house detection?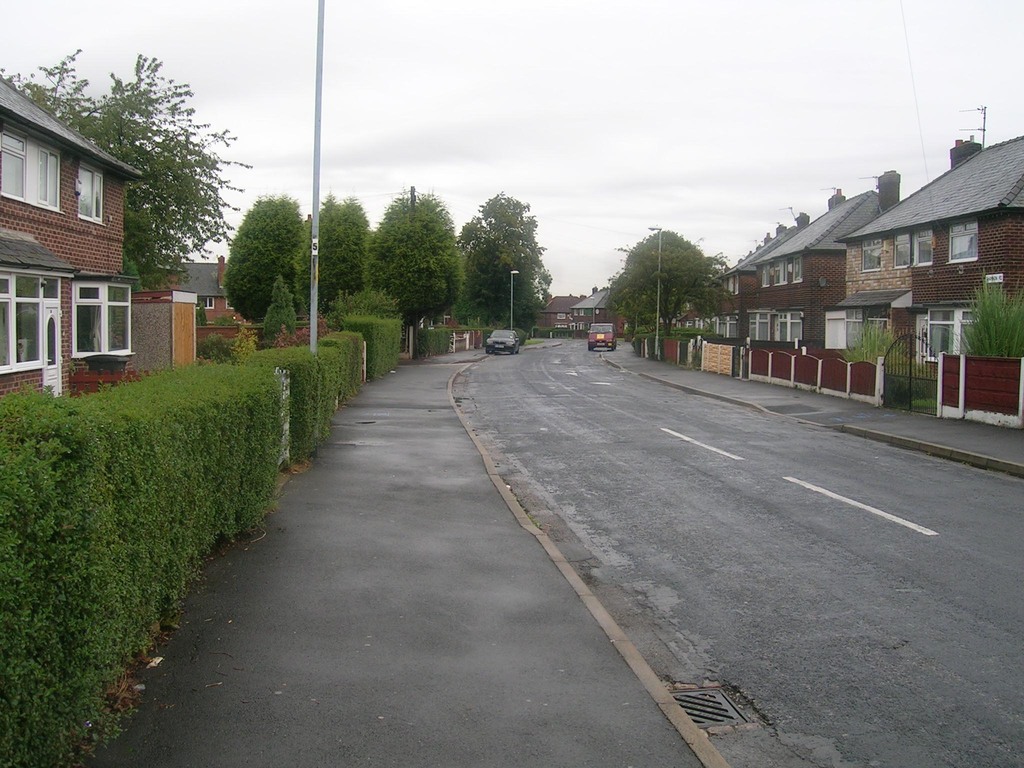
x1=131, y1=253, x2=250, y2=349
